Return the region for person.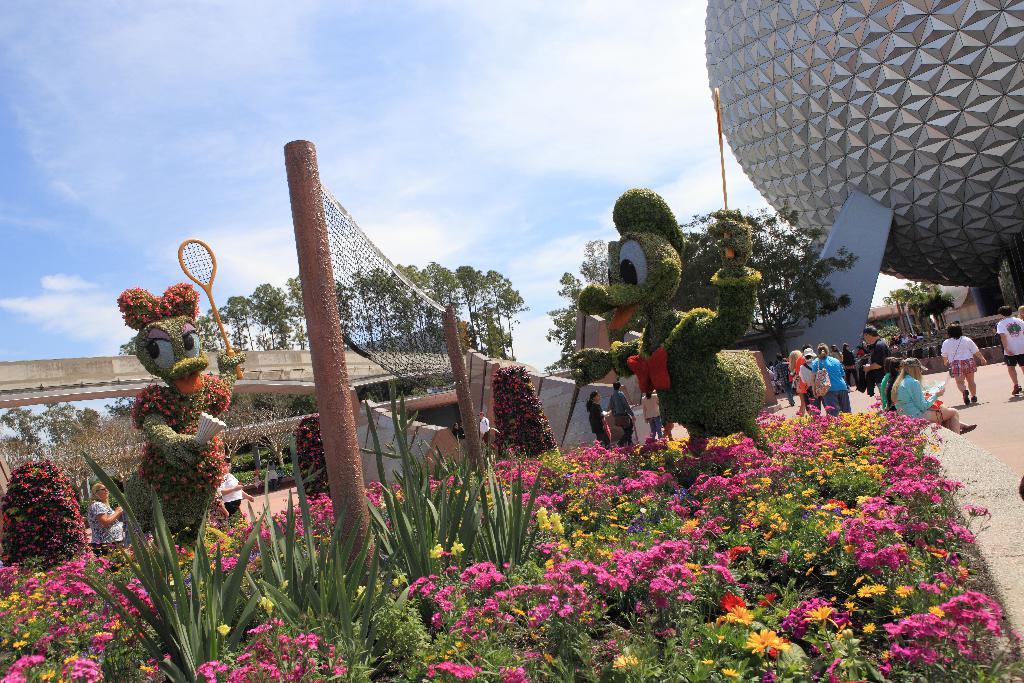
rect(940, 321, 982, 406).
